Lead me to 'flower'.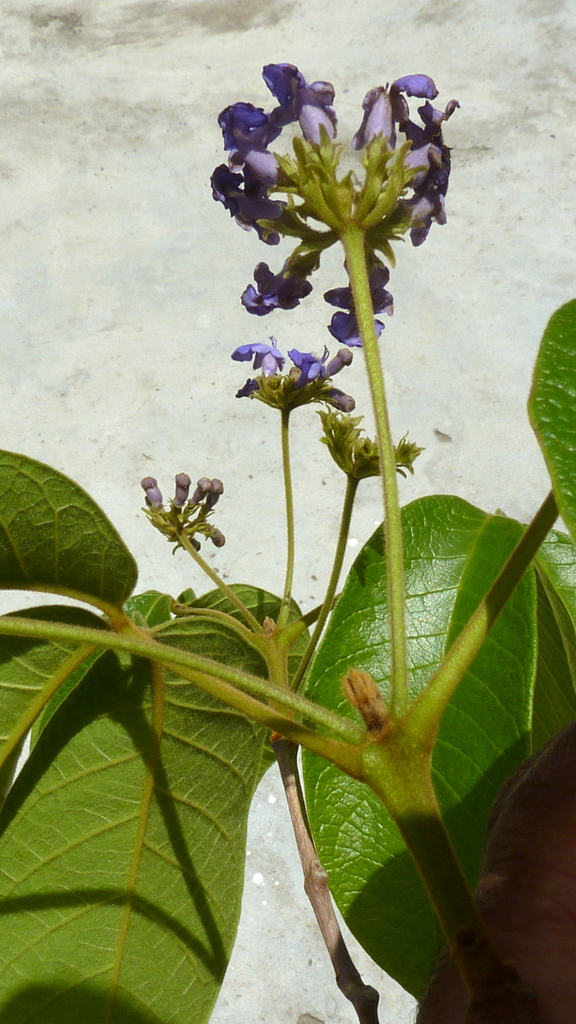
Lead to left=247, top=151, right=291, bottom=196.
